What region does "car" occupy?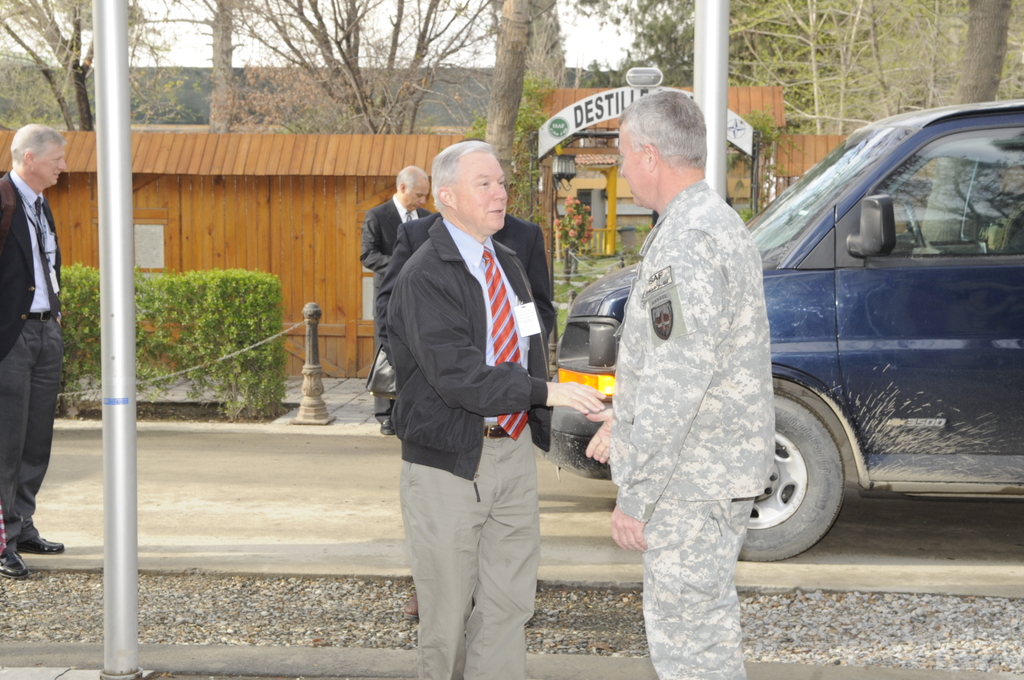
crop(543, 102, 1023, 566).
